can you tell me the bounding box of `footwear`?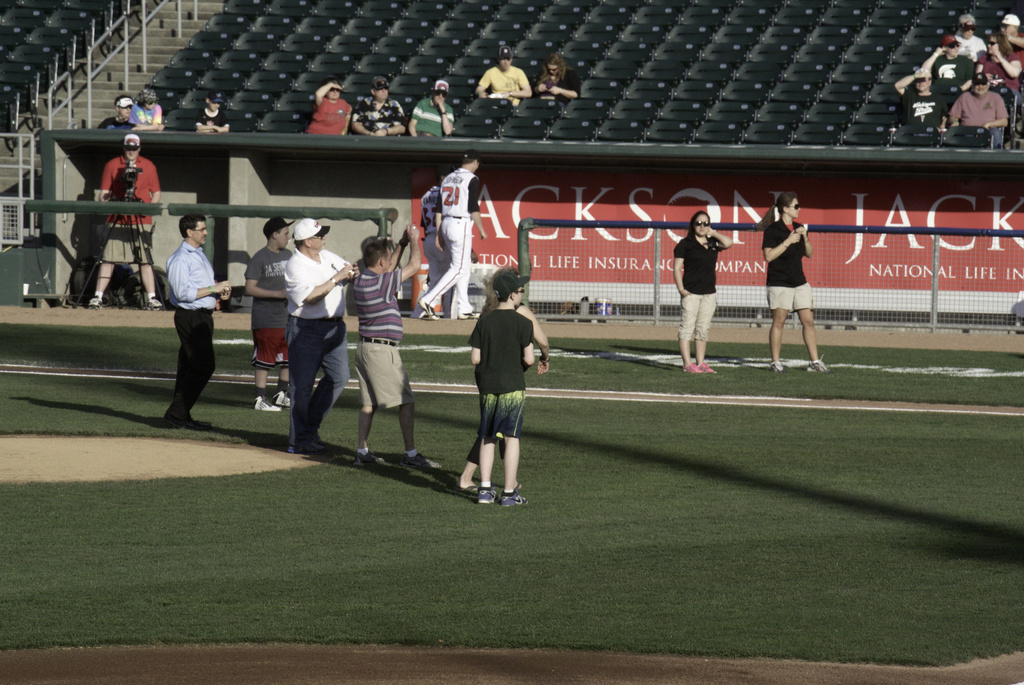
{"x1": 769, "y1": 360, "x2": 783, "y2": 374}.
